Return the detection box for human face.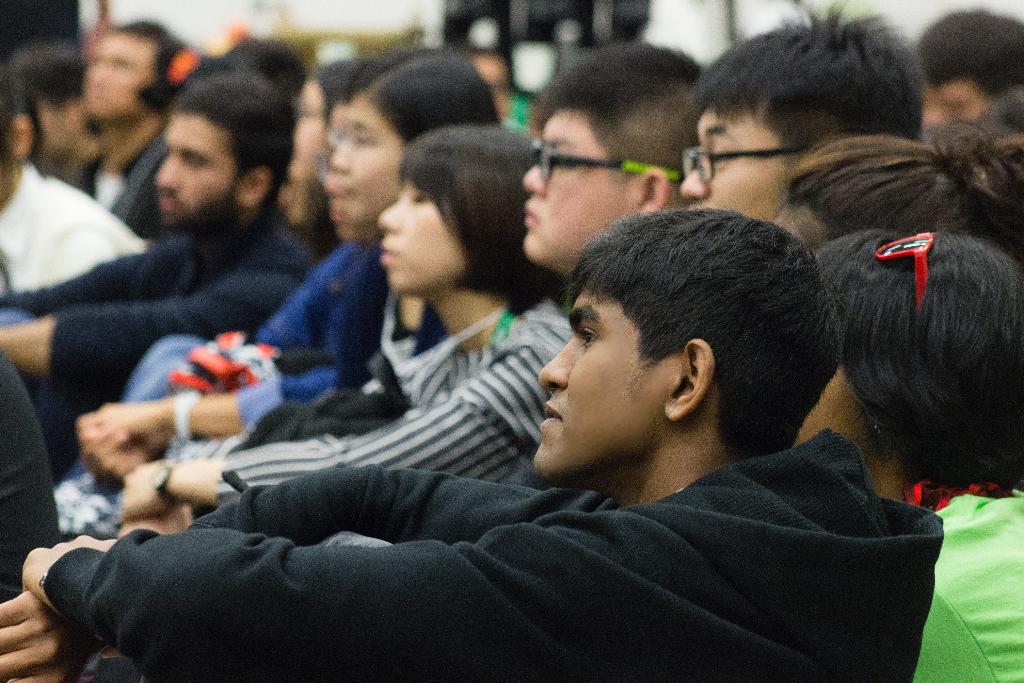
{"left": 518, "top": 108, "right": 637, "bottom": 259}.
